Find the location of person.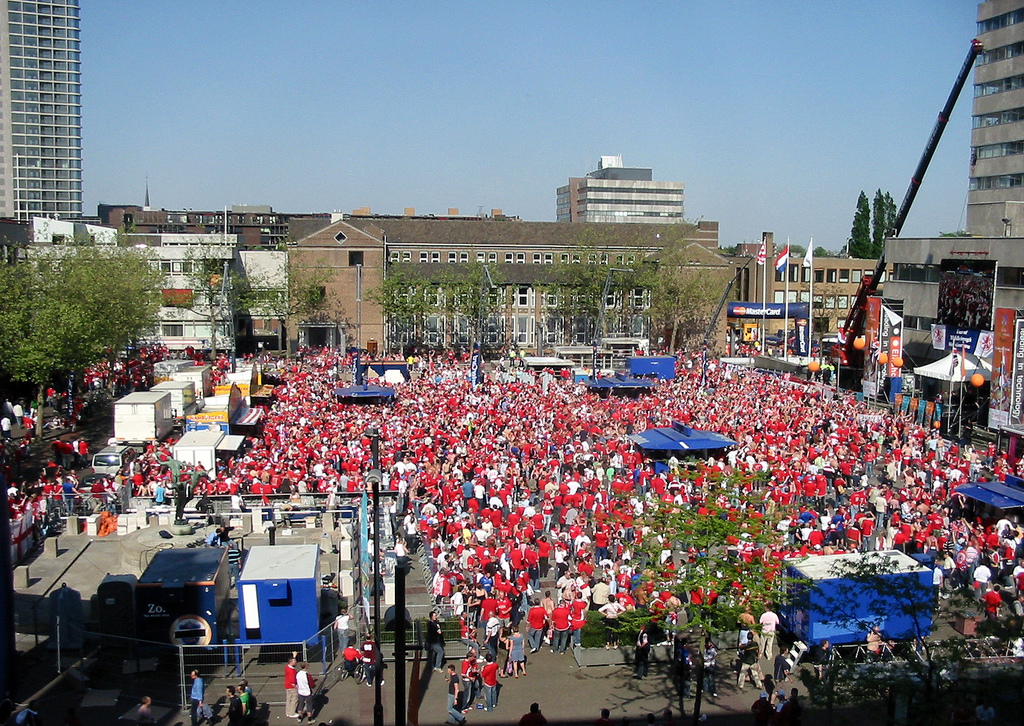
Location: (x1=205, y1=683, x2=238, y2=722).
